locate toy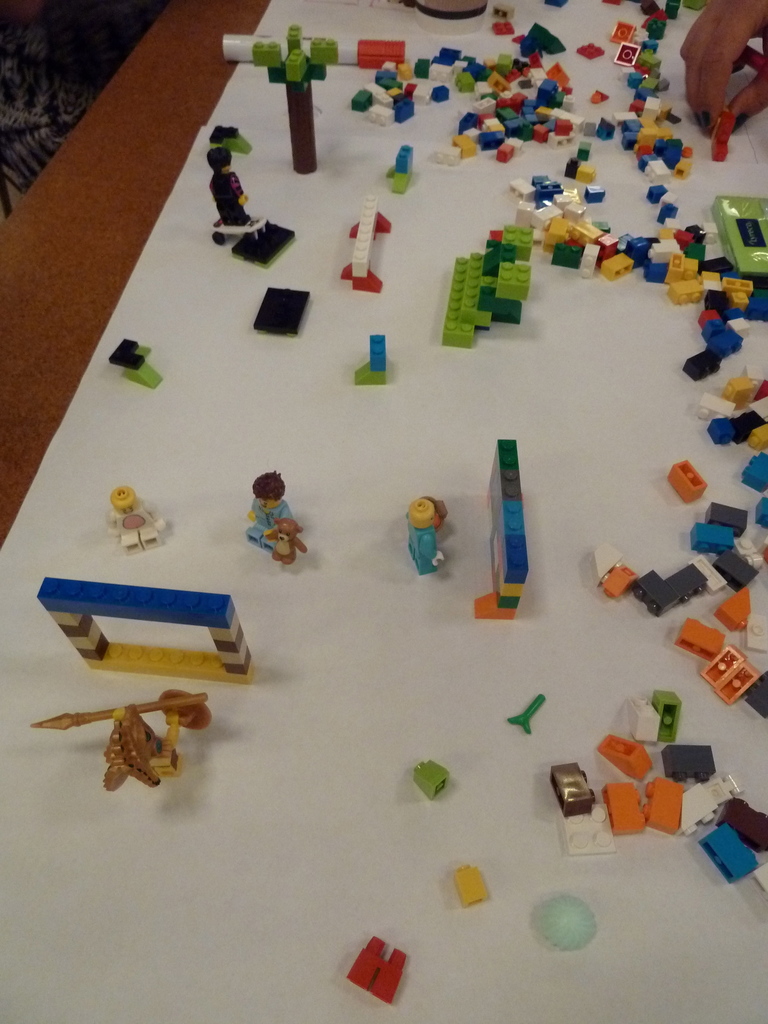
(730,538,763,571)
